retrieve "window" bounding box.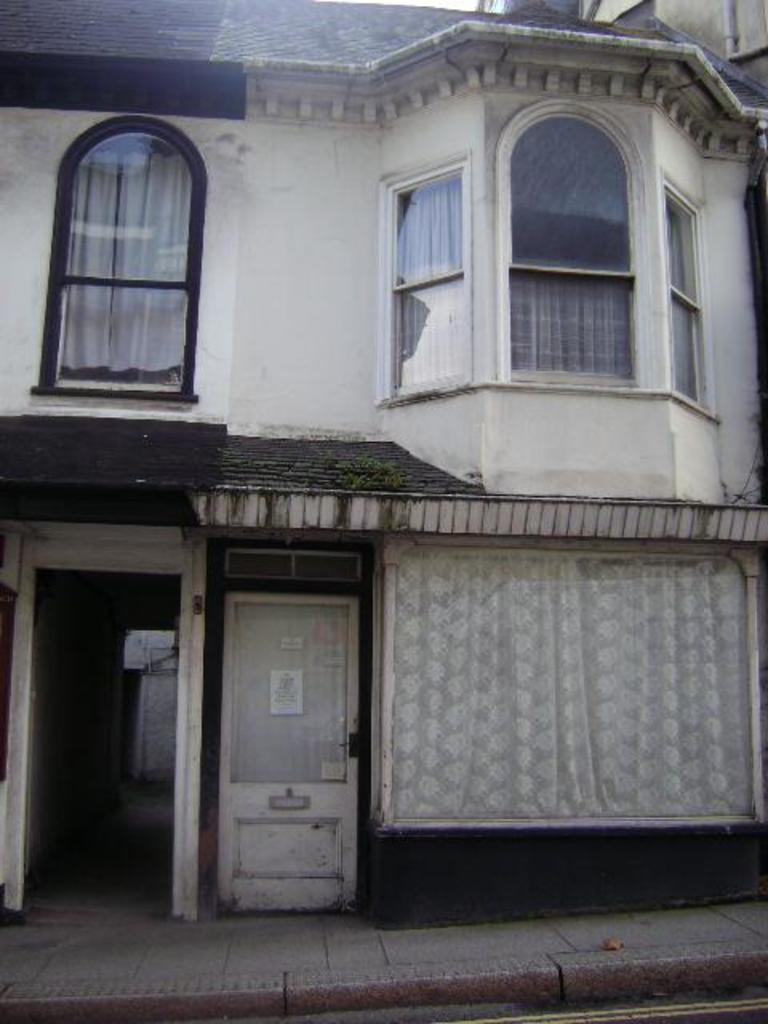
Bounding box: crop(658, 158, 723, 429).
